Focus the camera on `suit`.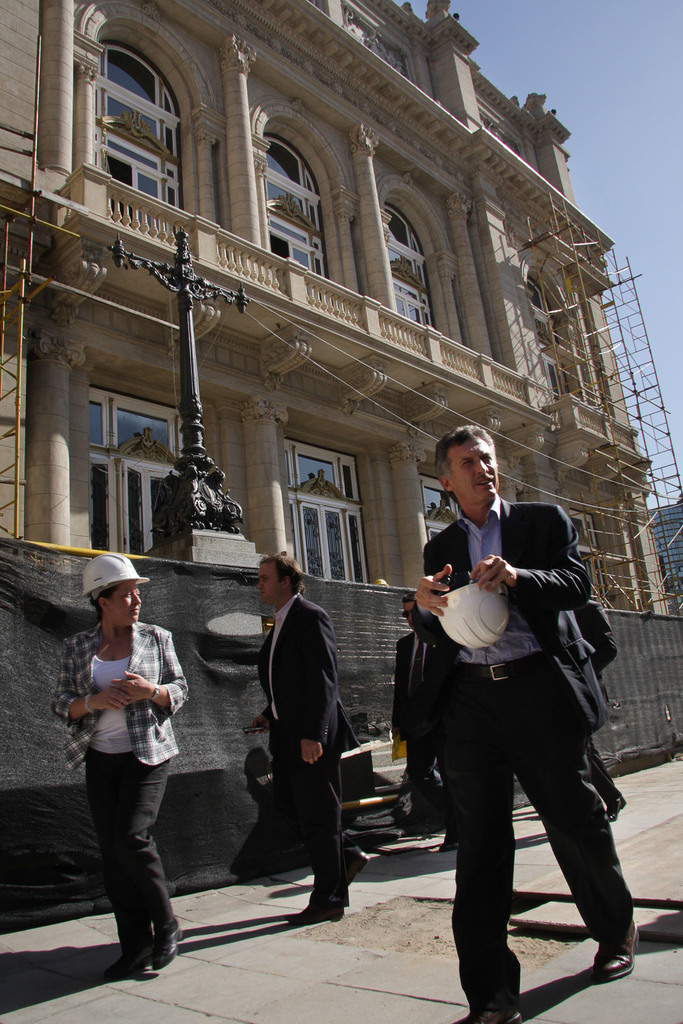
Focus region: left=572, top=596, right=629, bottom=801.
